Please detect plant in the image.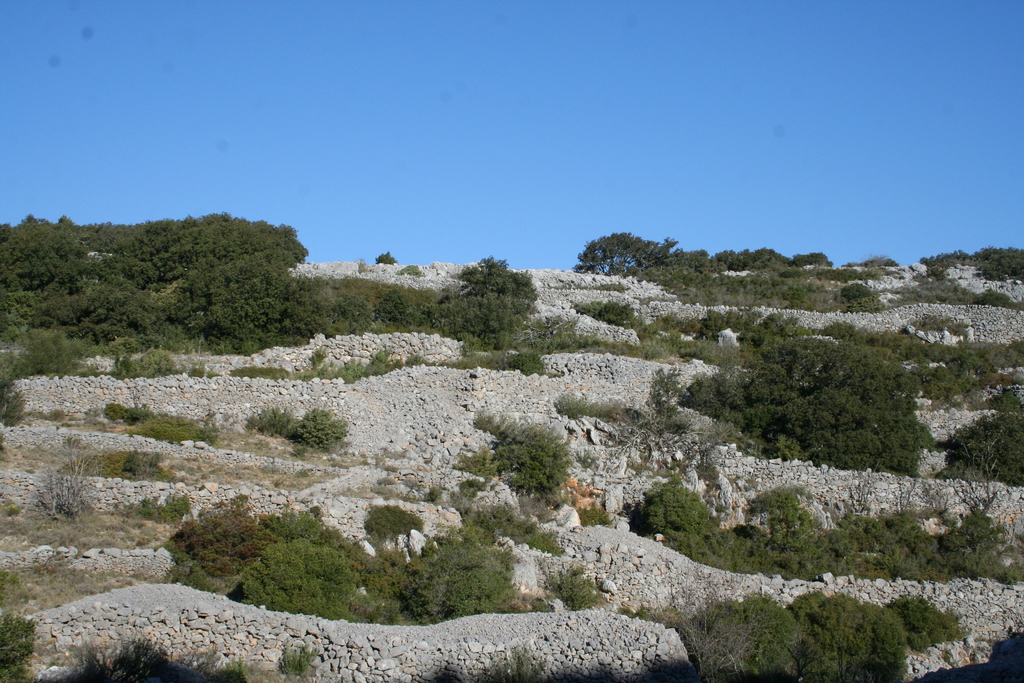
locate(894, 597, 973, 653).
